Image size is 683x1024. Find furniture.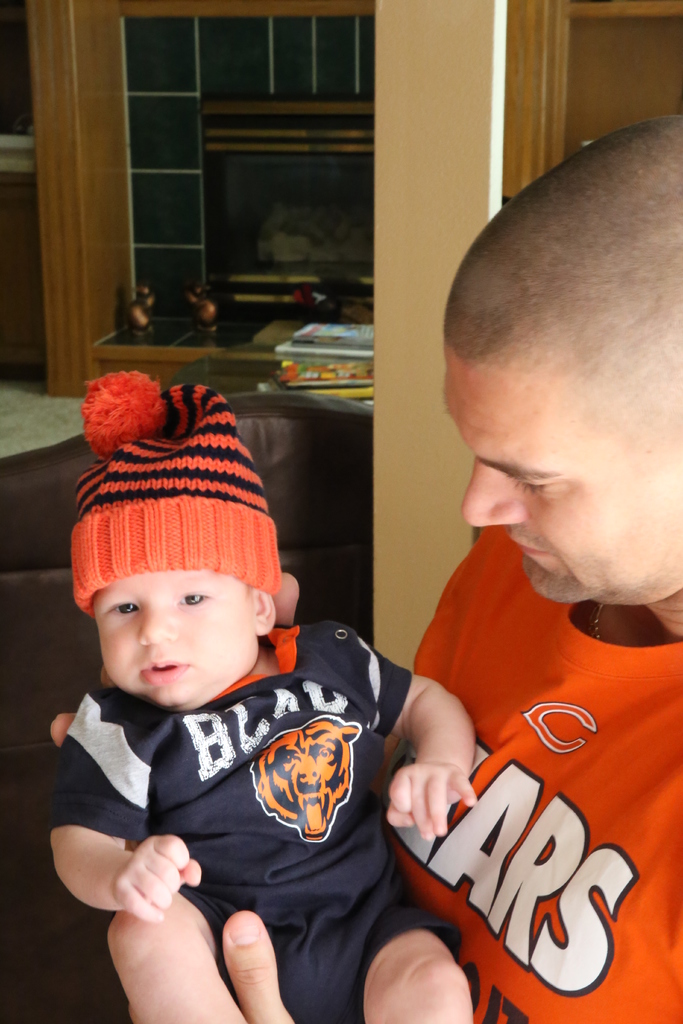
{"left": 0, "top": 386, "right": 377, "bottom": 1023}.
